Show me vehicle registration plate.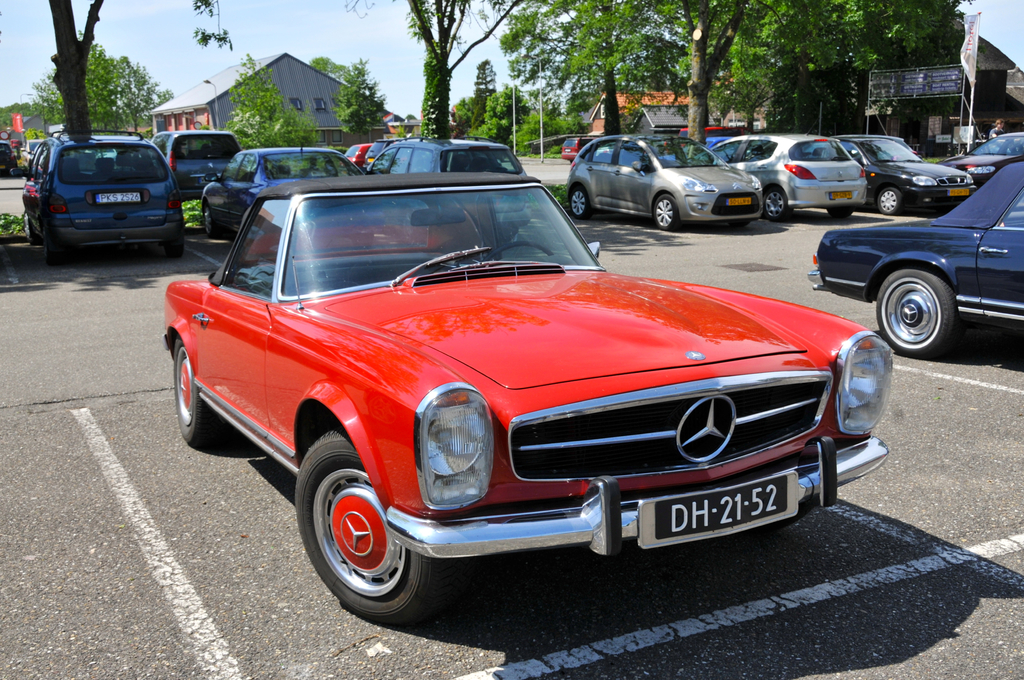
vehicle registration plate is here: [x1=653, y1=472, x2=786, y2=539].
